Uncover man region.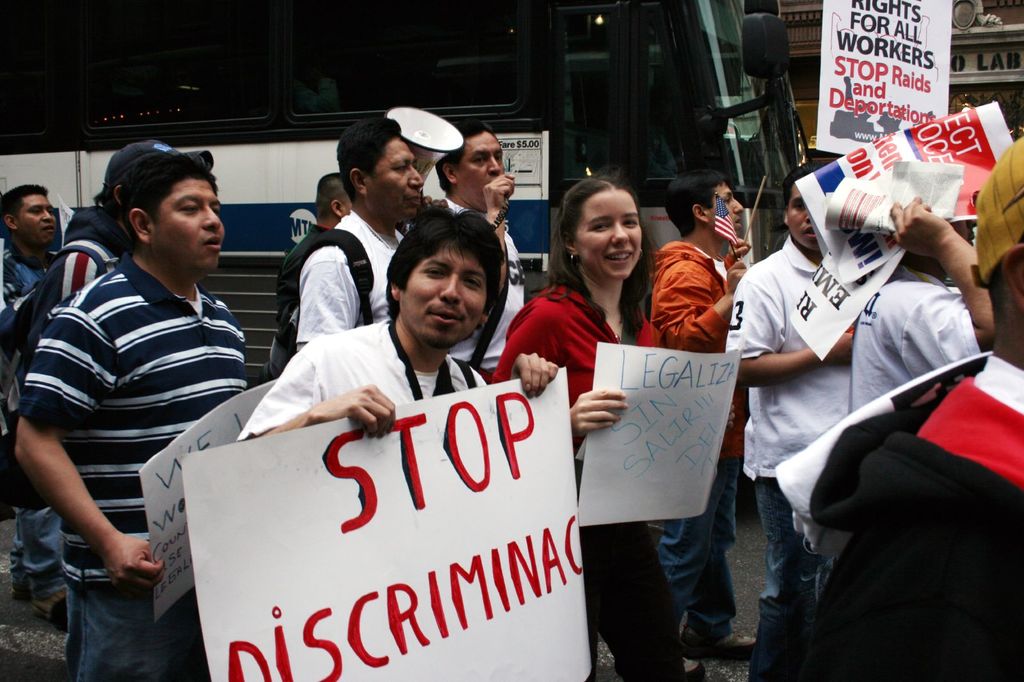
Uncovered: [32, 141, 213, 661].
